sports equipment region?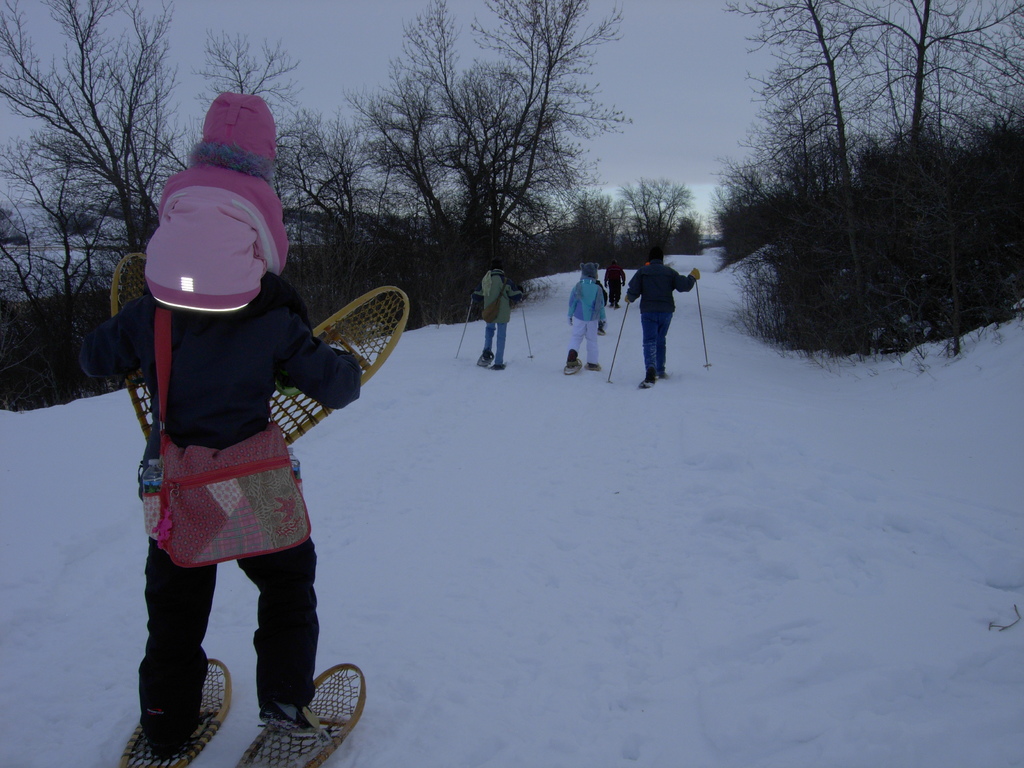
(left=518, top=288, right=536, bottom=360)
